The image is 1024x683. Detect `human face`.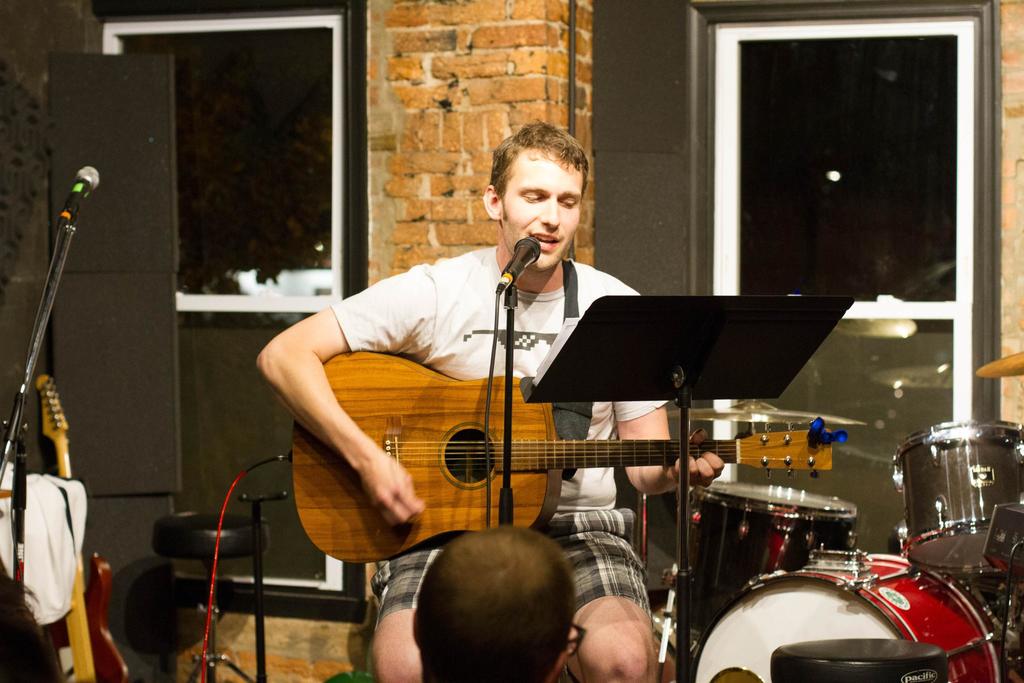
Detection: bbox=(502, 148, 584, 270).
